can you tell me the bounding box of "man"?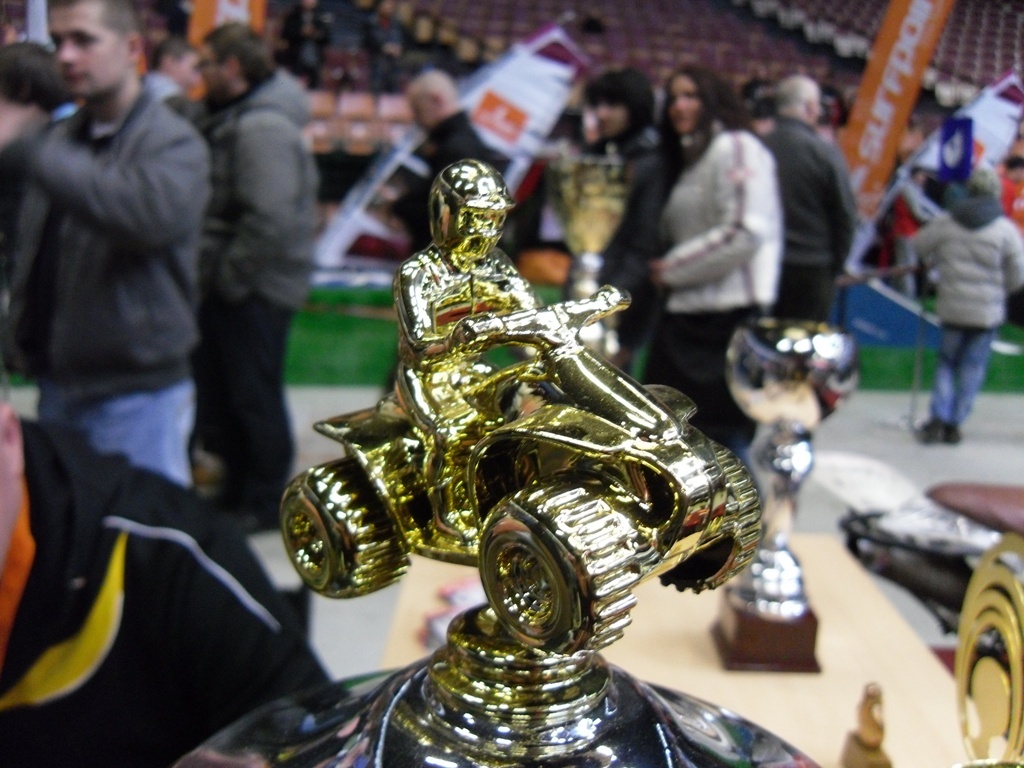
region(761, 78, 863, 322).
